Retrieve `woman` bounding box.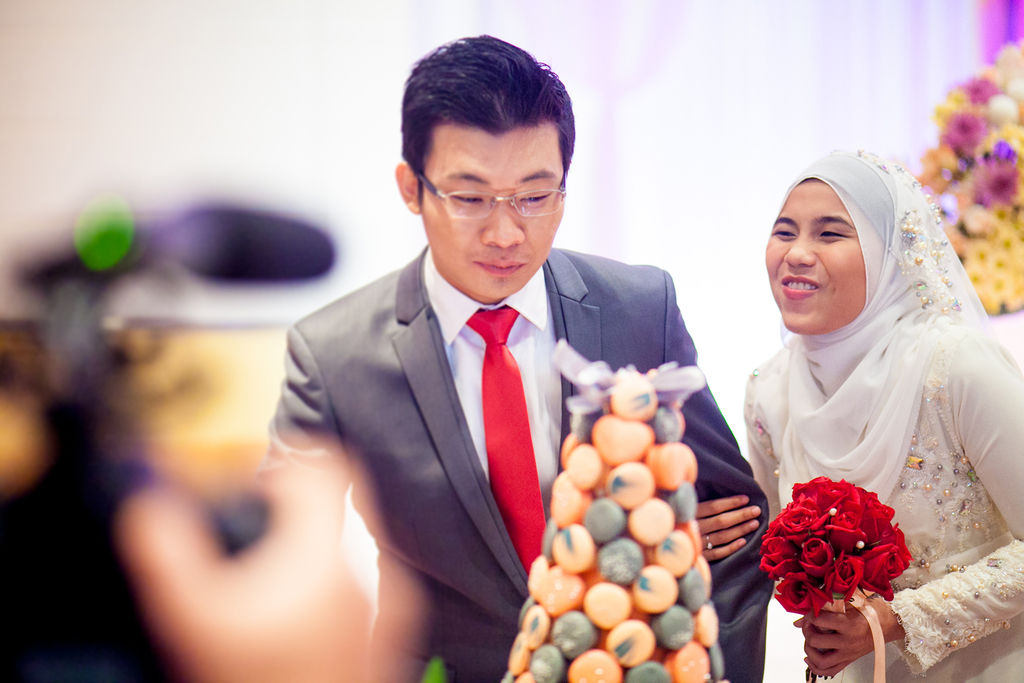
Bounding box: 717/150/999/644.
